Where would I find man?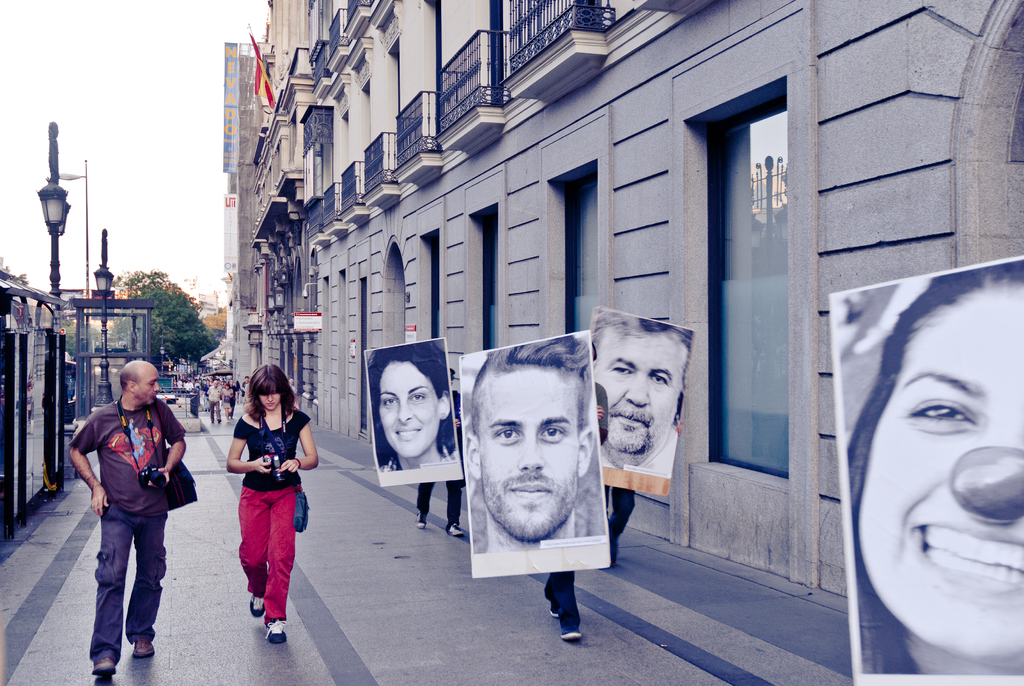
At select_region(227, 379, 237, 418).
